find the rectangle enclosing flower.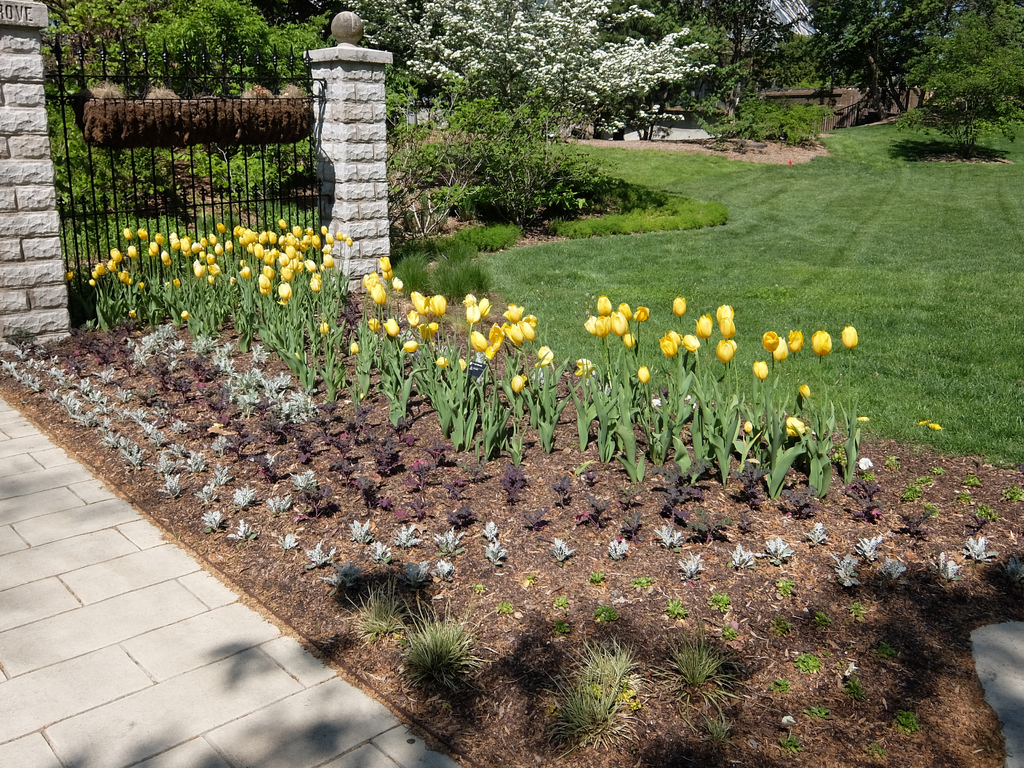
<bbox>860, 456, 872, 470</bbox>.
